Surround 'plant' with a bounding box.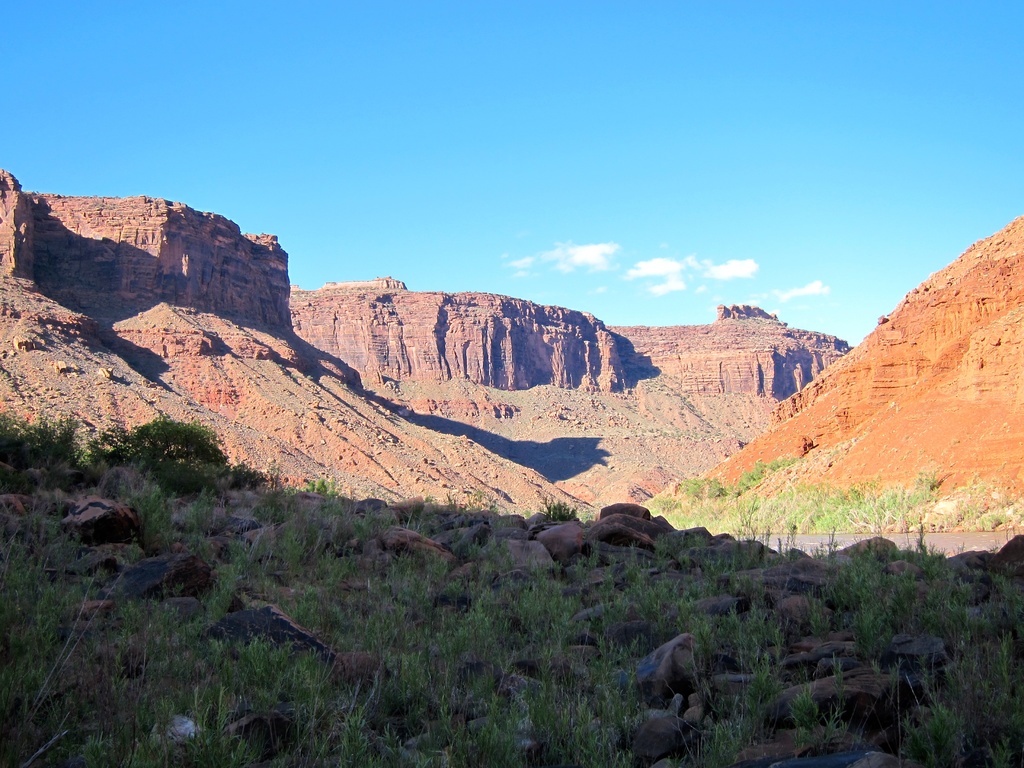
(0, 516, 92, 714).
